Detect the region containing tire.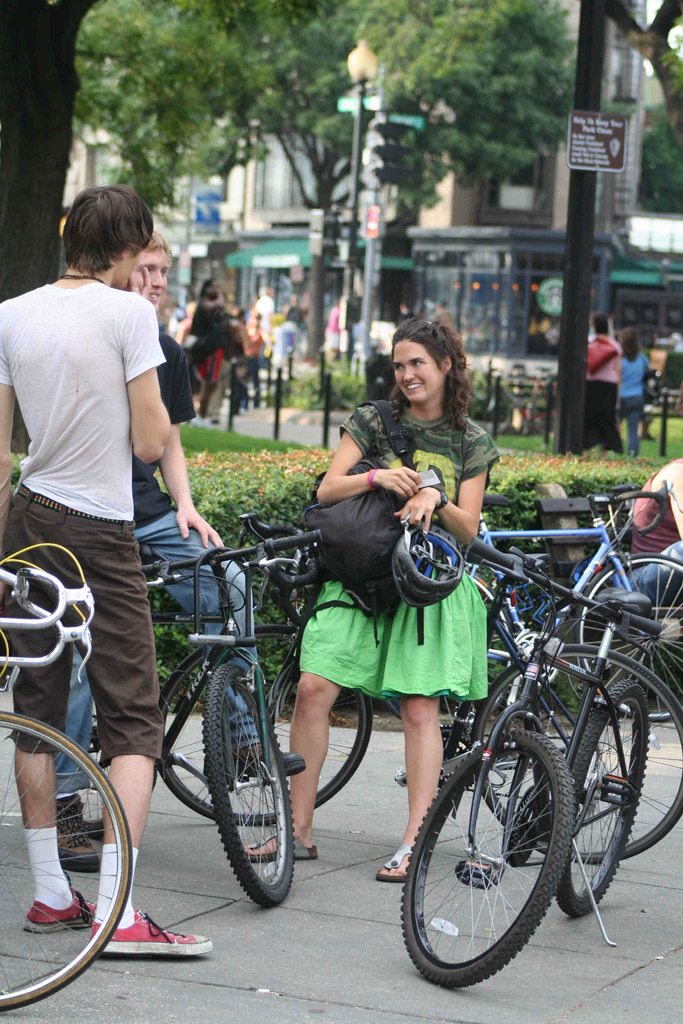
(x1=0, y1=705, x2=131, y2=1009).
